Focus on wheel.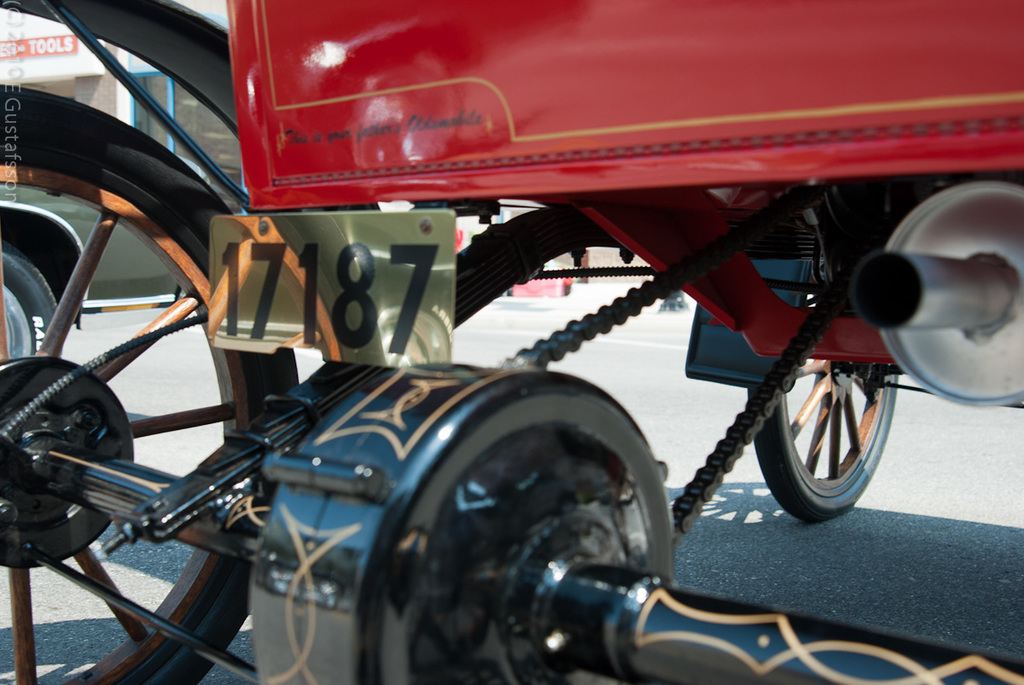
Focused at pyautogui.locateOnScreen(771, 349, 900, 517).
